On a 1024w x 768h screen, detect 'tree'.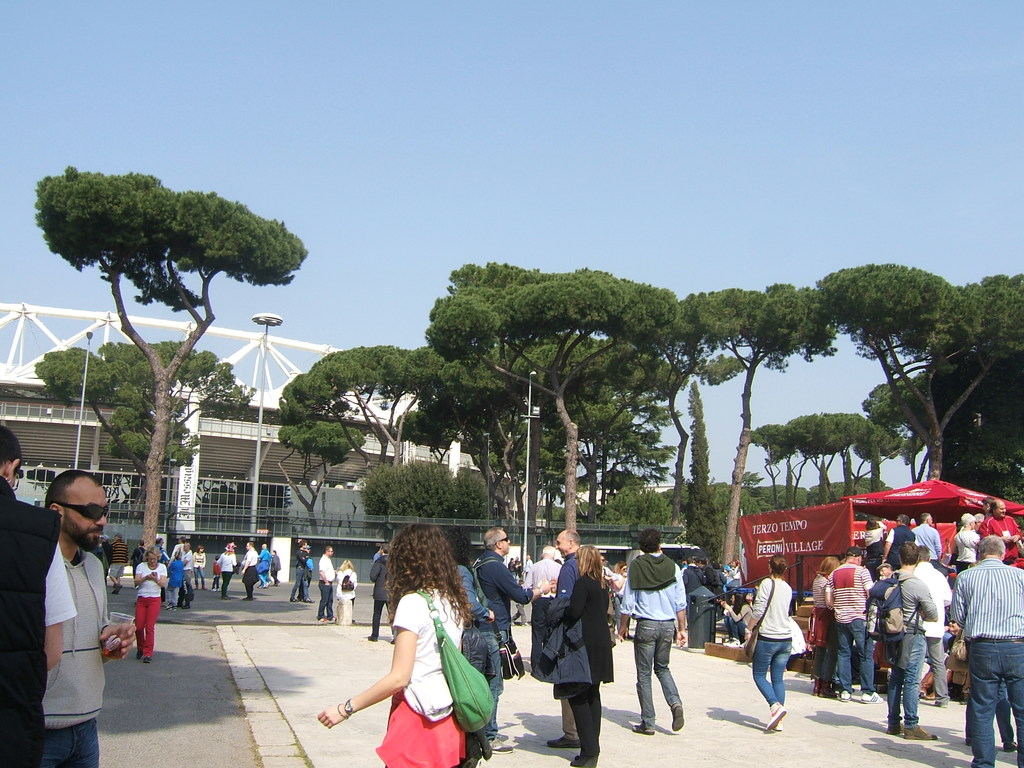
[31, 157, 310, 545].
